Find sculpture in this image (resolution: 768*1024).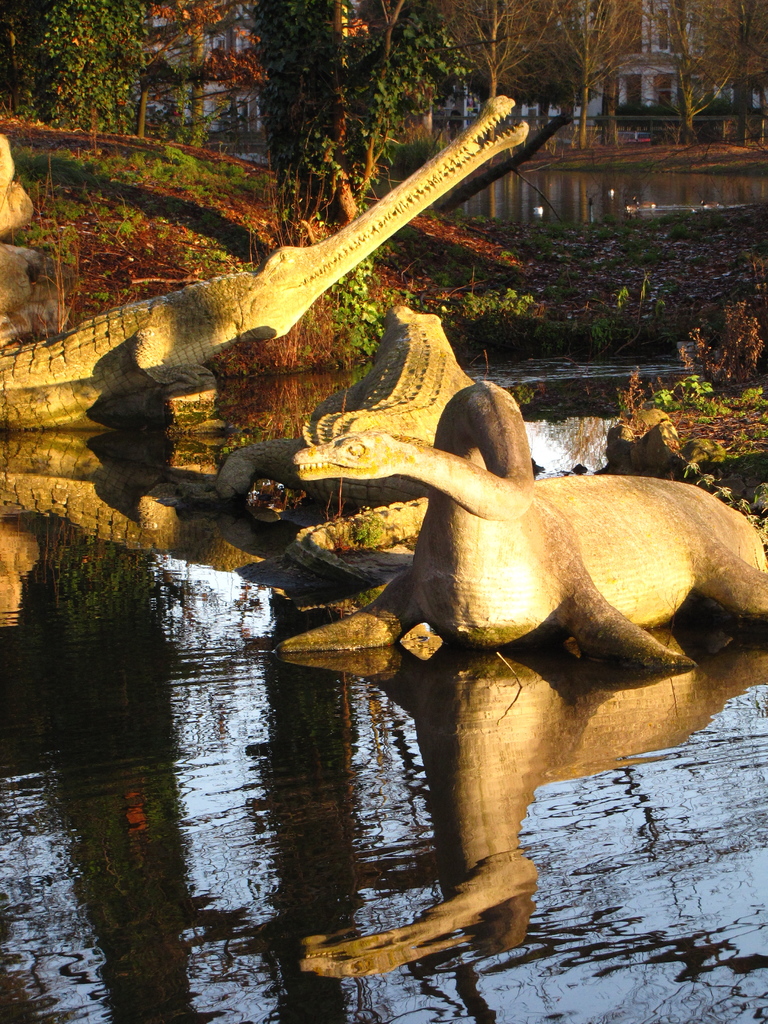
293 307 758 1001.
